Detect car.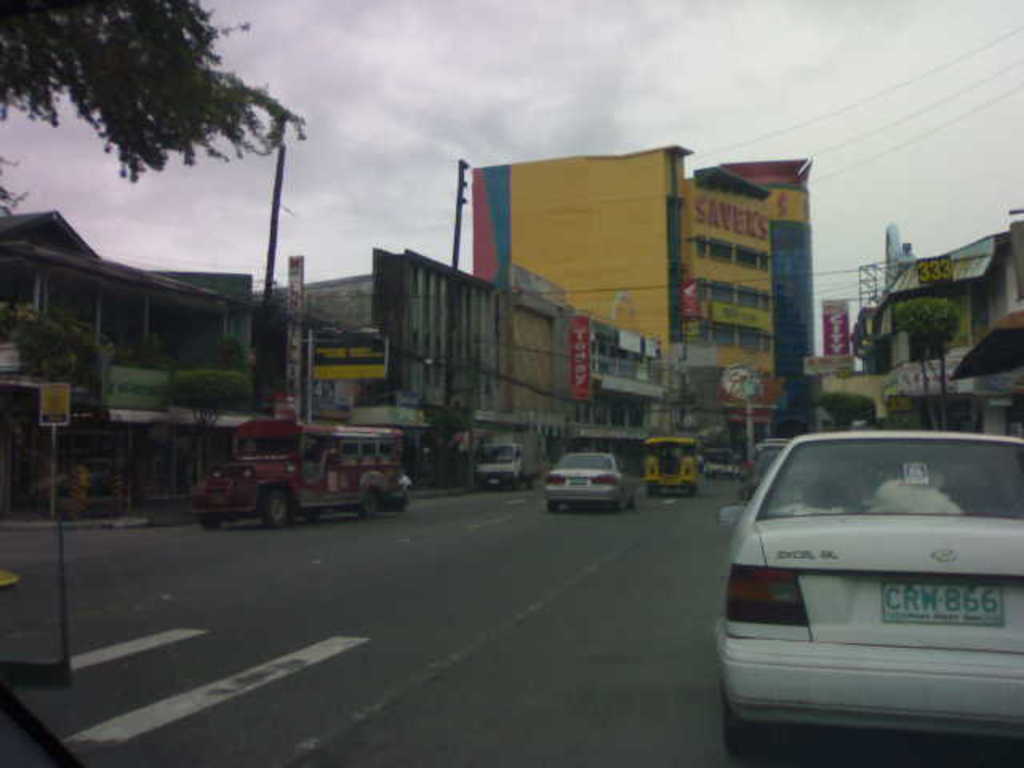
Detected at 755, 445, 790, 502.
